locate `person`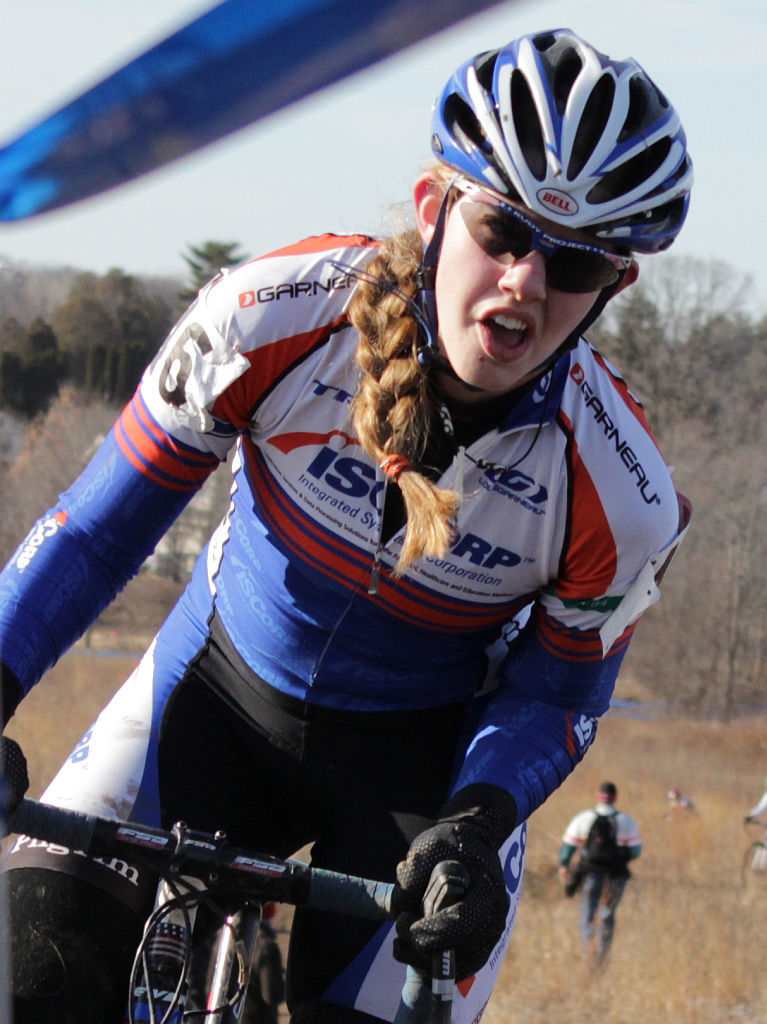
665:784:698:816
